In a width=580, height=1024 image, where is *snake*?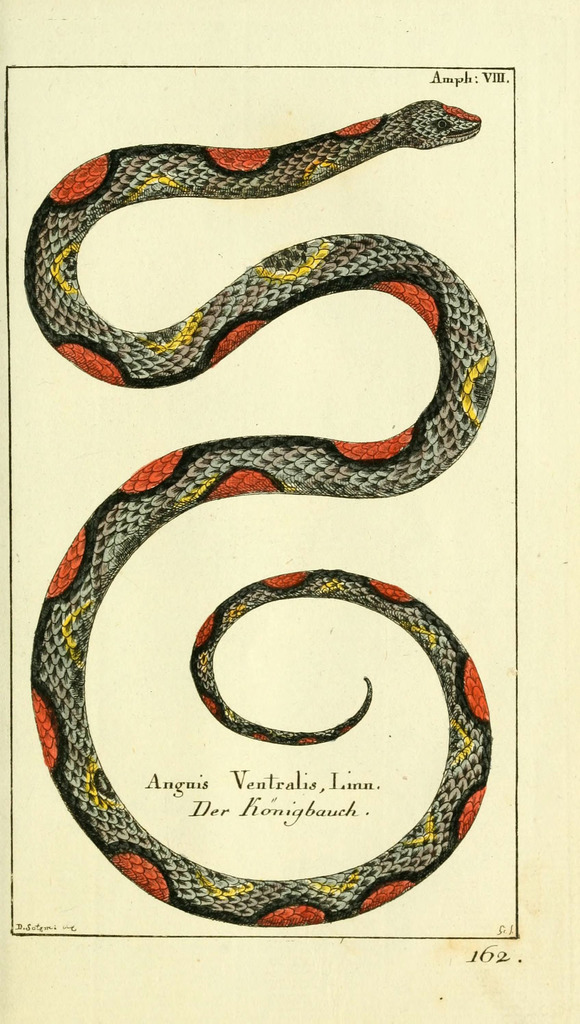
(x1=24, y1=99, x2=490, y2=927).
